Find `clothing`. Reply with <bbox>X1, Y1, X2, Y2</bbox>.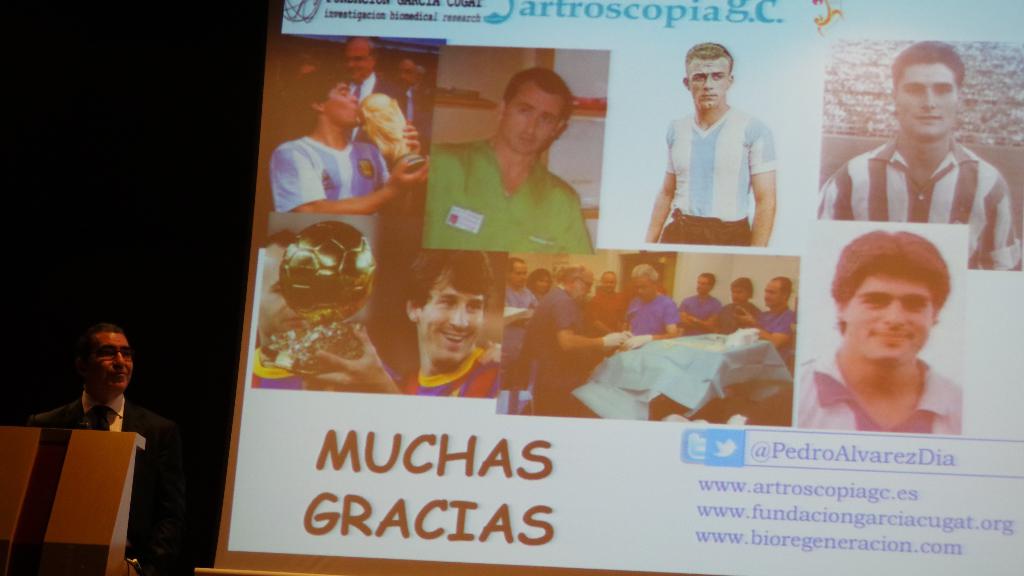
<bbox>252, 351, 501, 395</bbox>.
